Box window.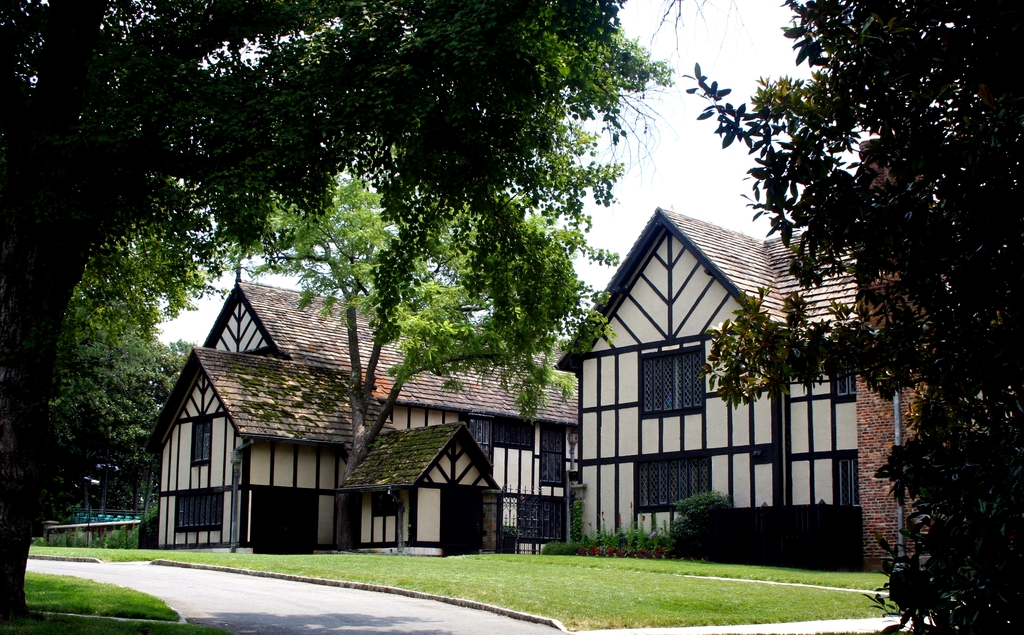
<bbox>637, 445, 714, 511</bbox>.
